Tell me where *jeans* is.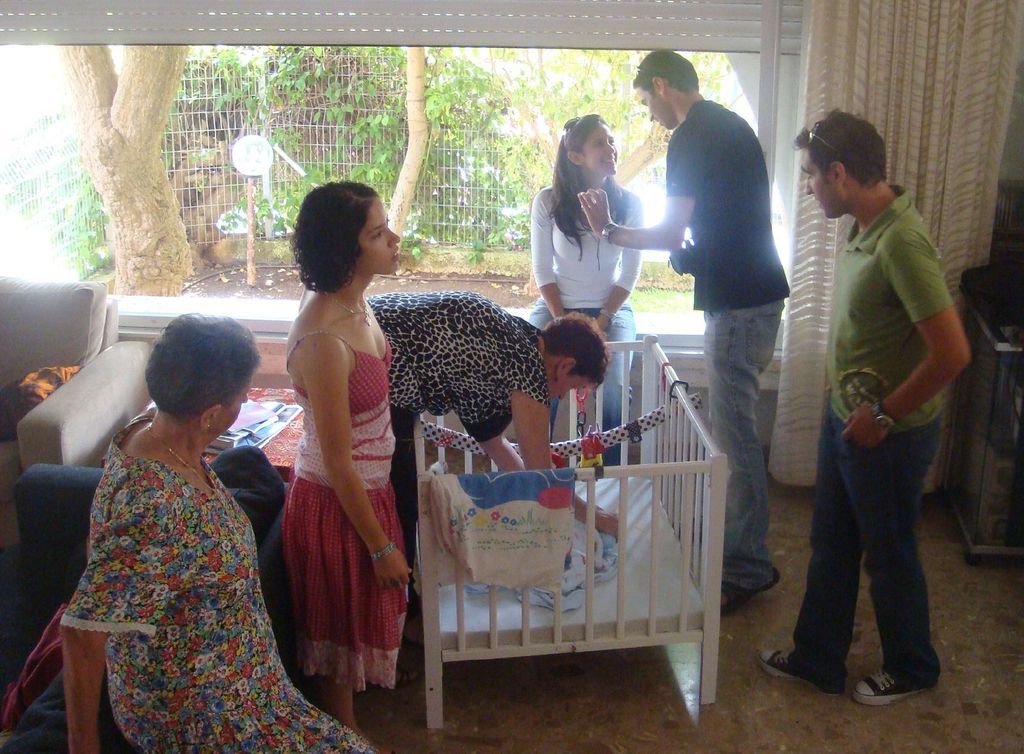
*jeans* is at [530, 301, 636, 469].
